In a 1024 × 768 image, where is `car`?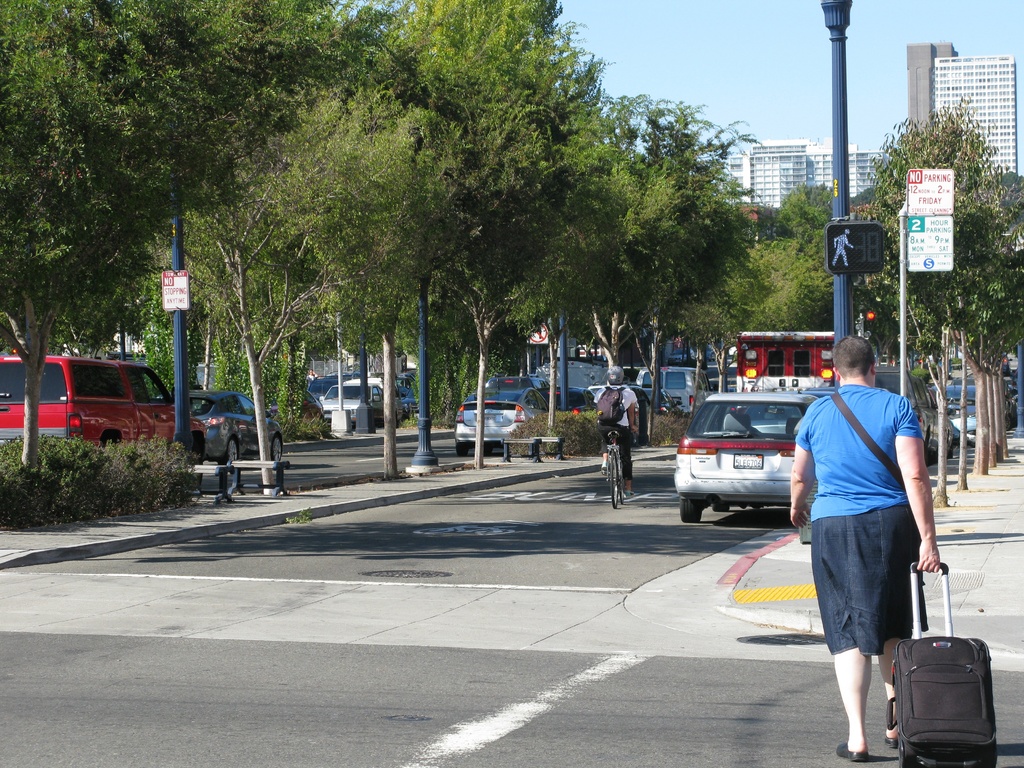
877, 362, 953, 461.
